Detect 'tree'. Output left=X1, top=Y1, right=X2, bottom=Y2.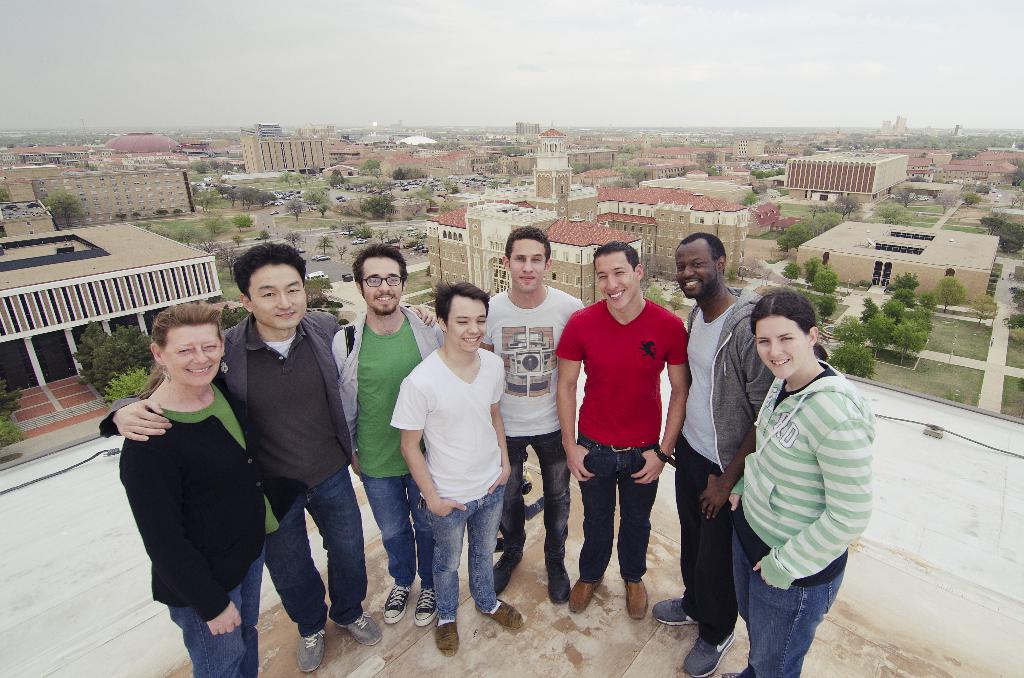
left=218, top=307, right=249, bottom=327.
